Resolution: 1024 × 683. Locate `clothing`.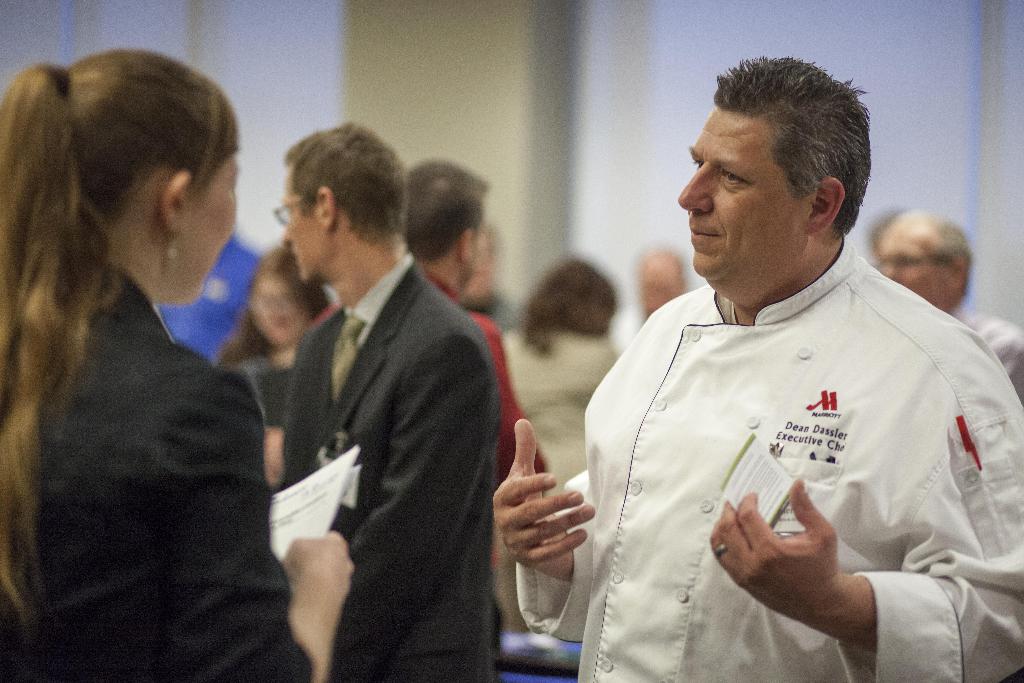
<box>298,268,565,492</box>.
